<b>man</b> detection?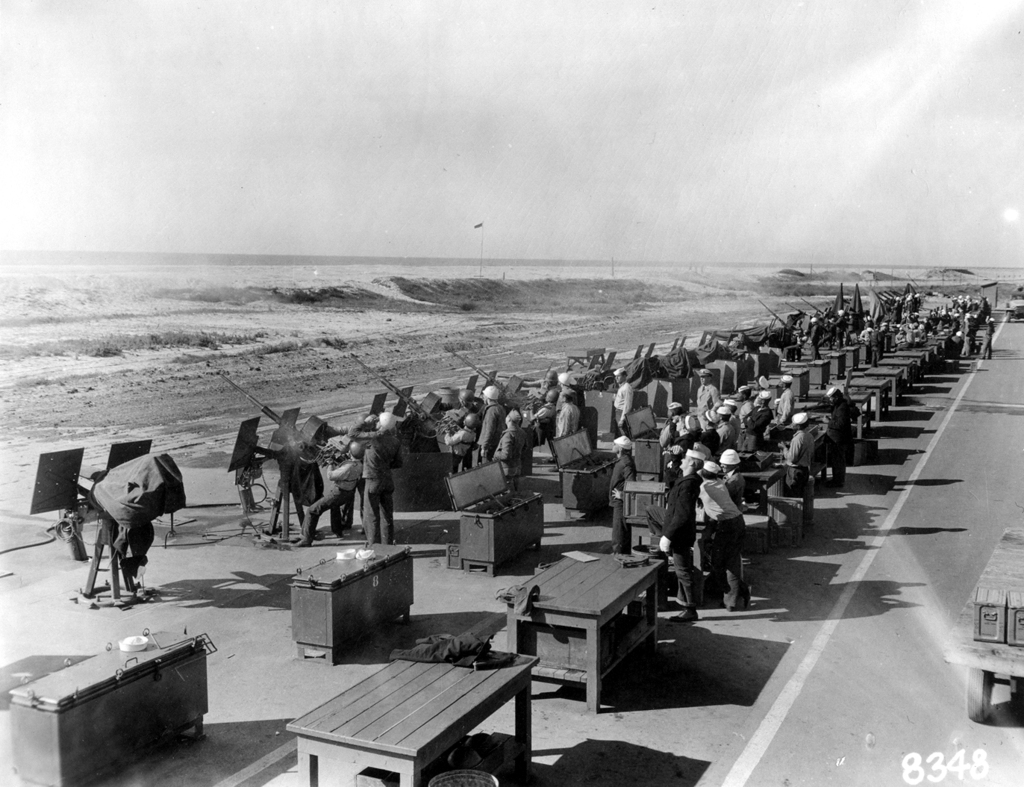
l=918, t=293, r=924, b=310
